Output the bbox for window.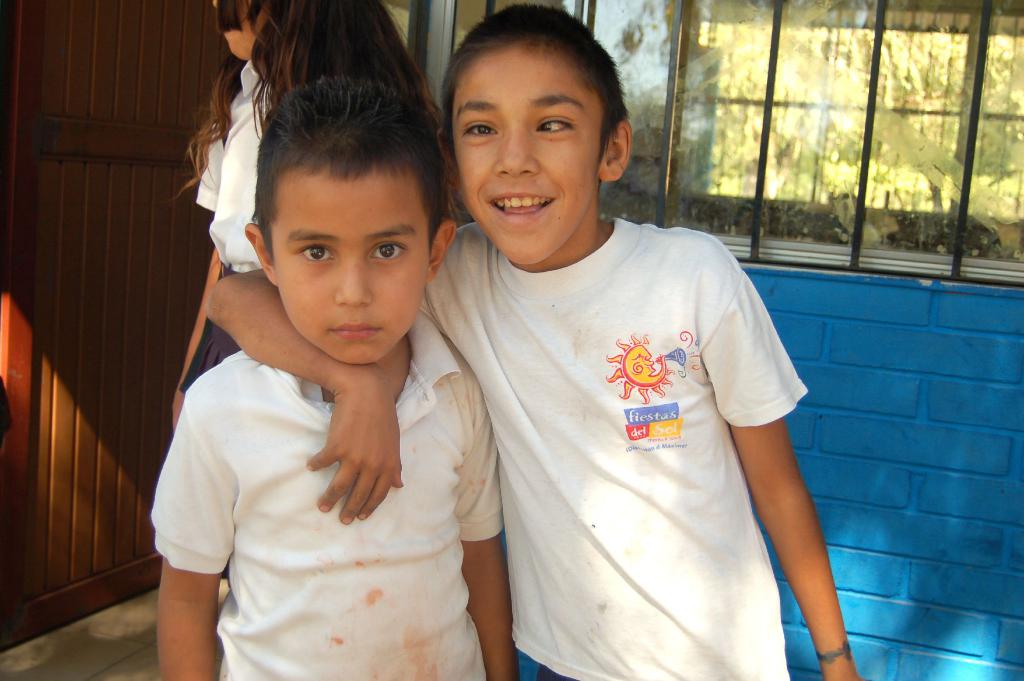
select_region(656, 1, 1023, 302).
